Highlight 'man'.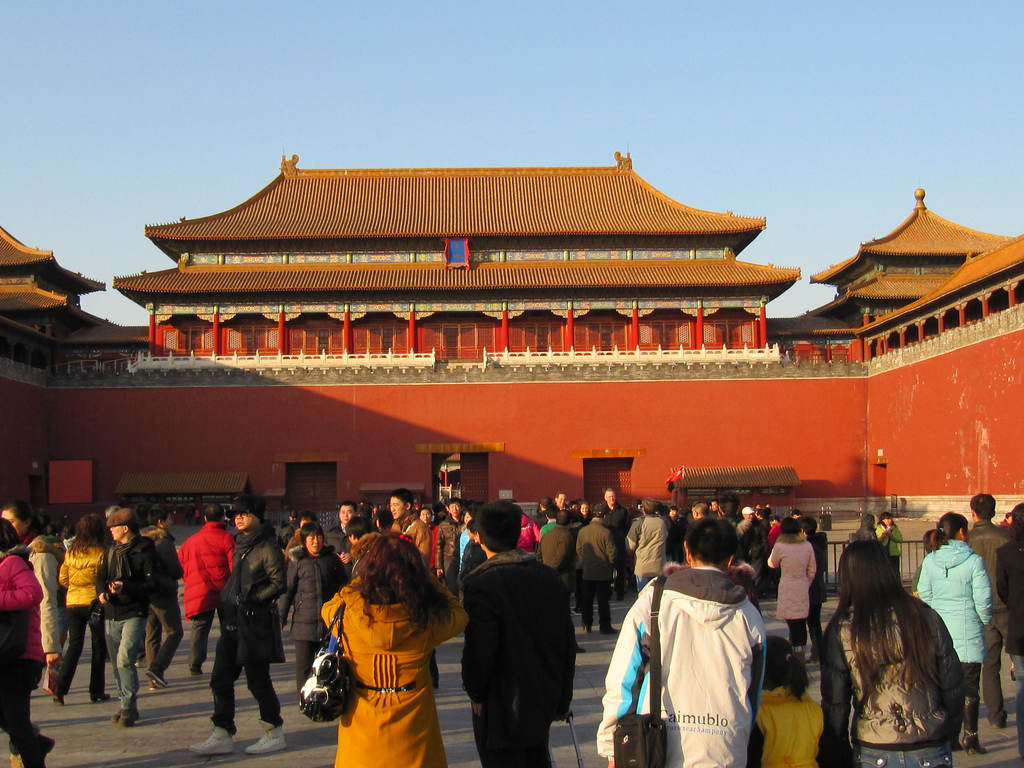
Highlighted region: (x1=742, y1=504, x2=765, y2=589).
